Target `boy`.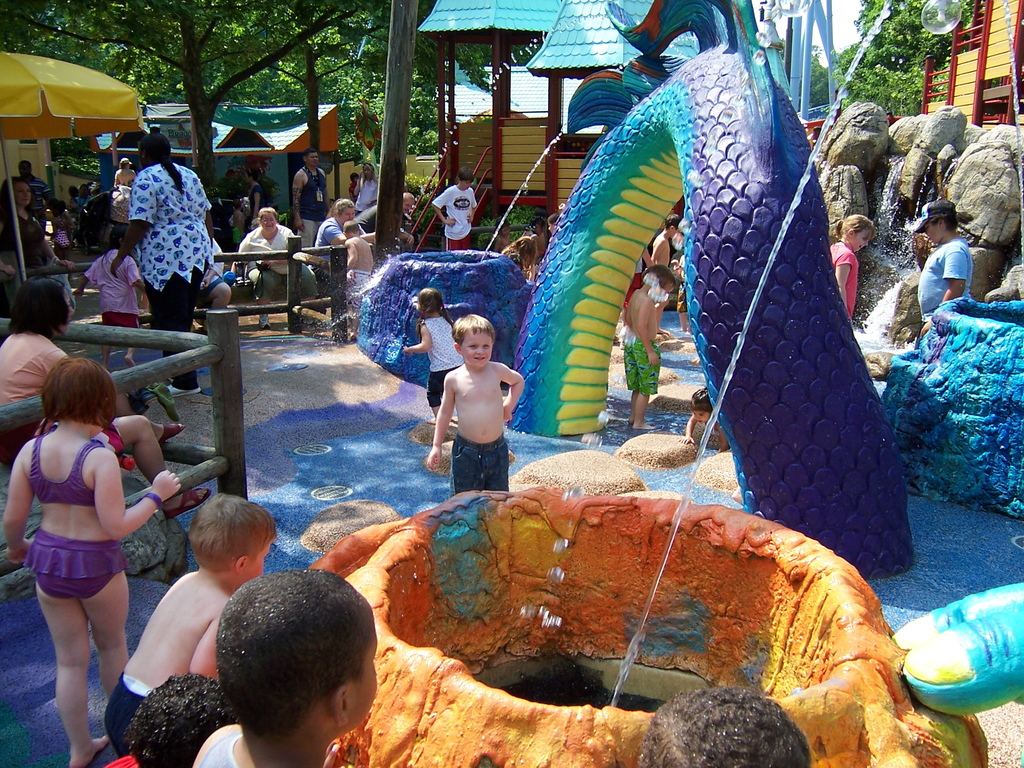
Target region: bbox(76, 239, 154, 332).
